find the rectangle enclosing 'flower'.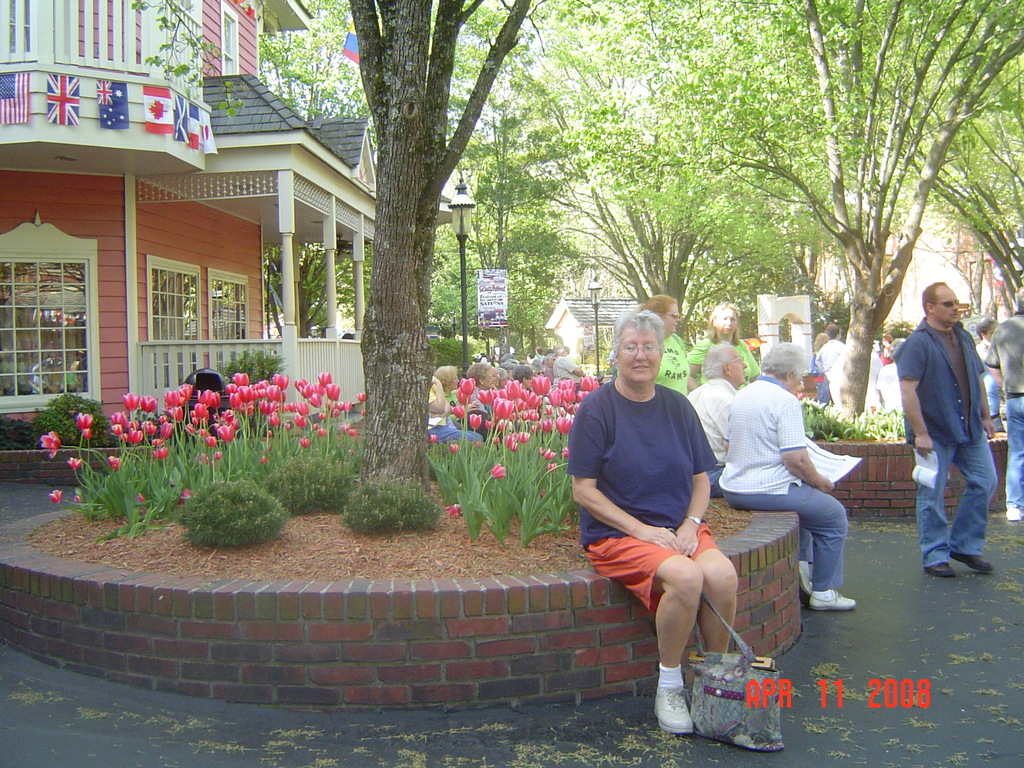
bbox=[543, 449, 553, 458].
